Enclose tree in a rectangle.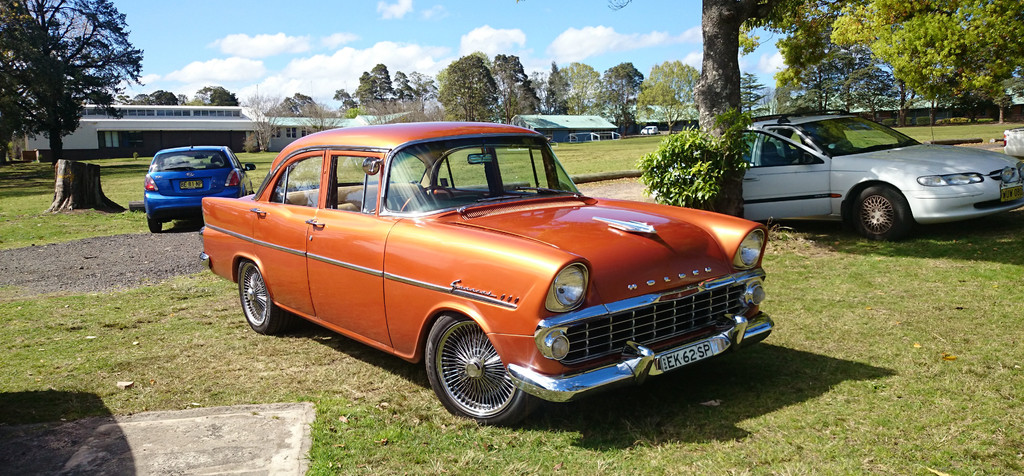
598,55,650,133.
